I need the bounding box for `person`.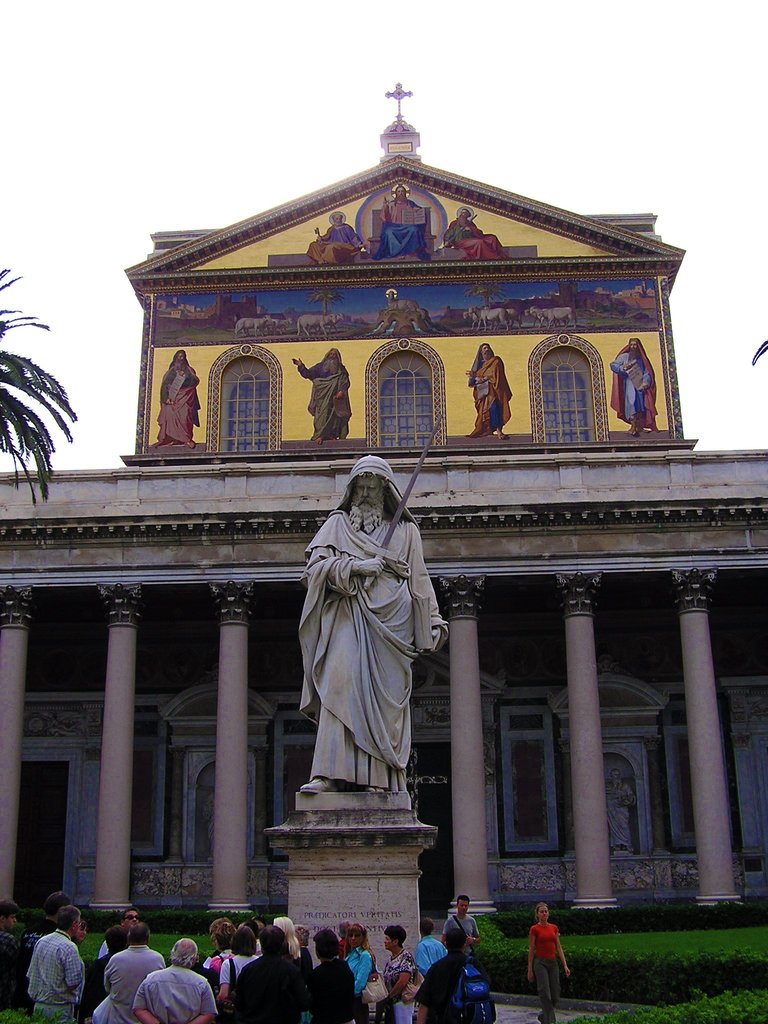
Here it is: detection(24, 907, 79, 1023).
